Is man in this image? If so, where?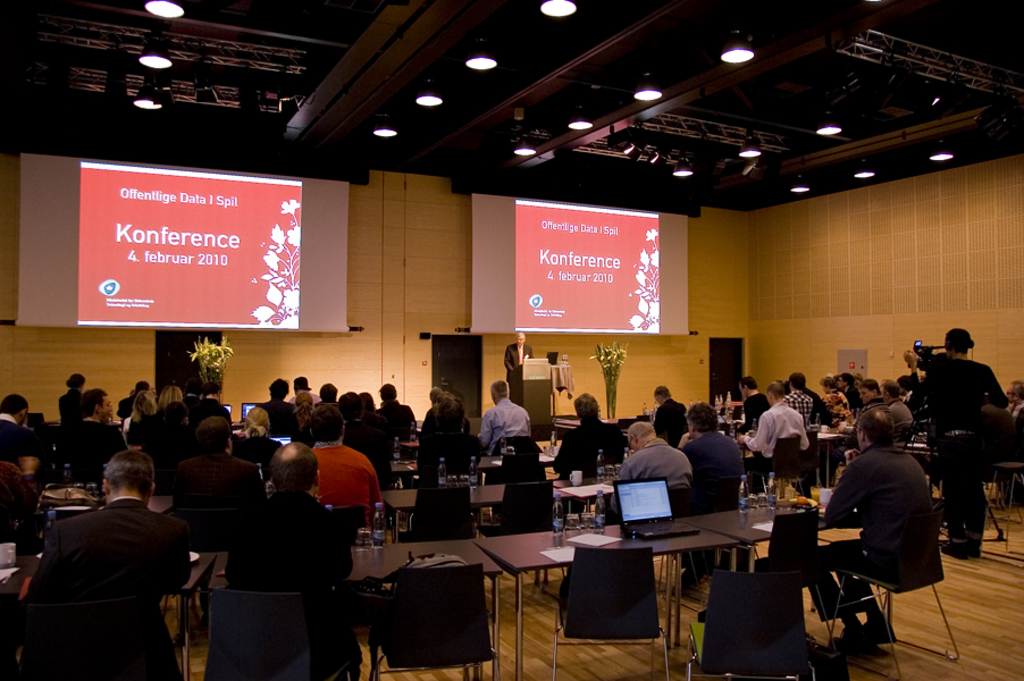
Yes, at <region>226, 443, 350, 623</region>.
